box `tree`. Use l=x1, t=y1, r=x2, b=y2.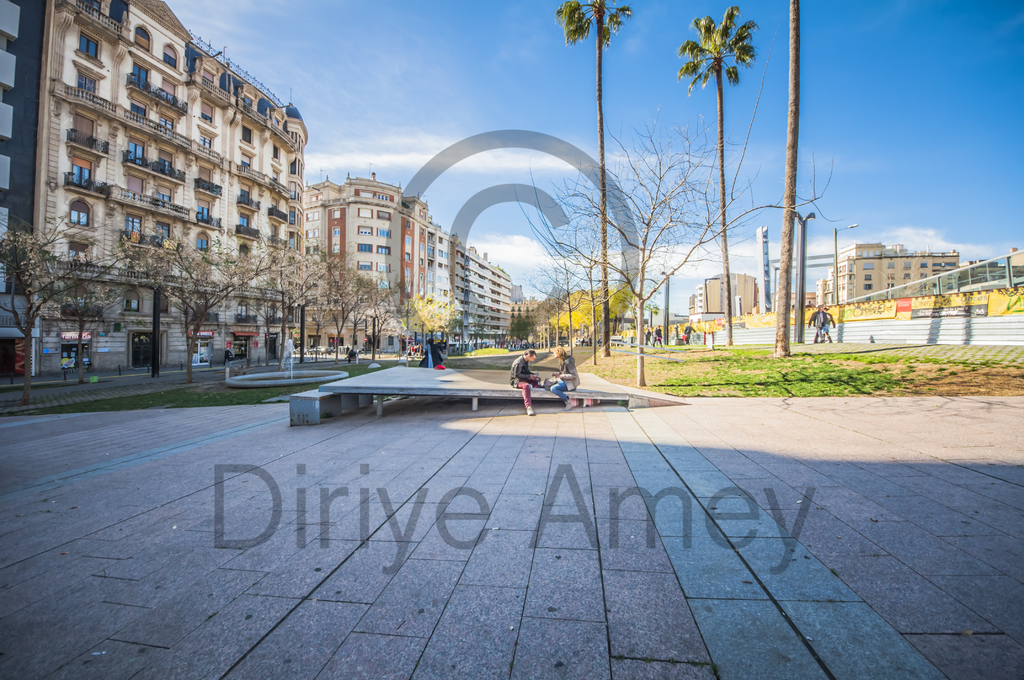
l=677, t=0, r=775, b=293.
